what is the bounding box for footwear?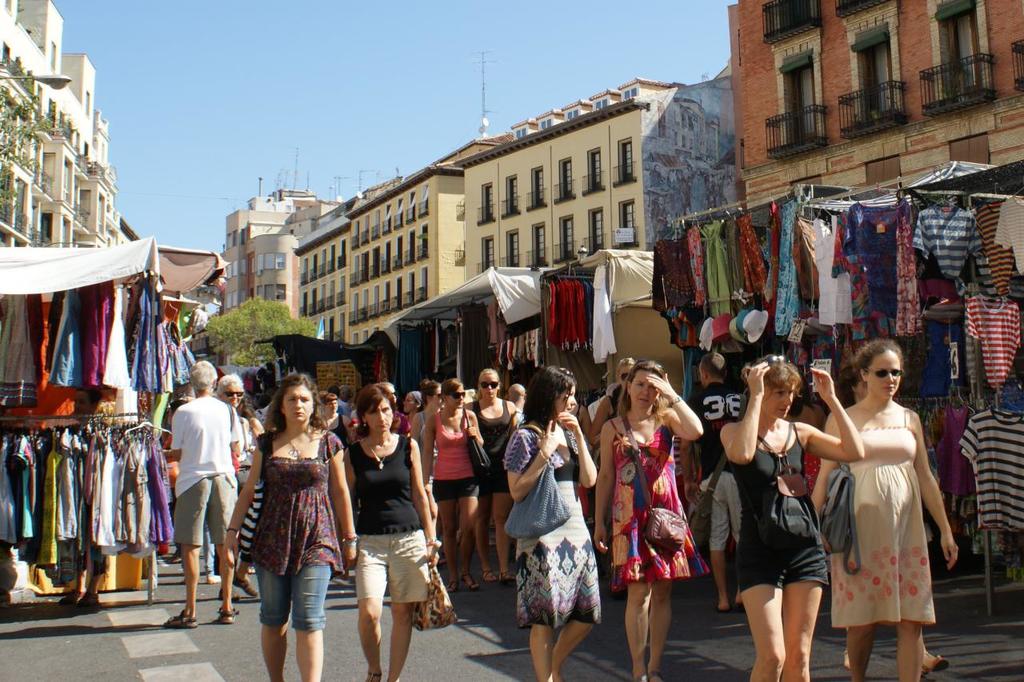
216, 604, 238, 625.
